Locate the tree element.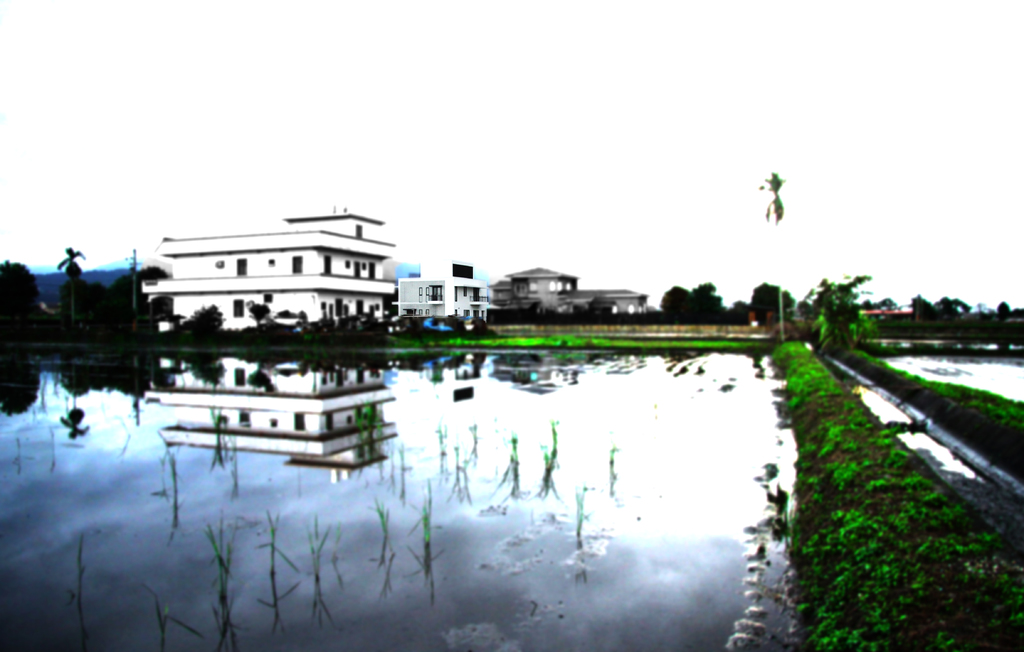
Element bbox: <region>812, 272, 874, 355</region>.
